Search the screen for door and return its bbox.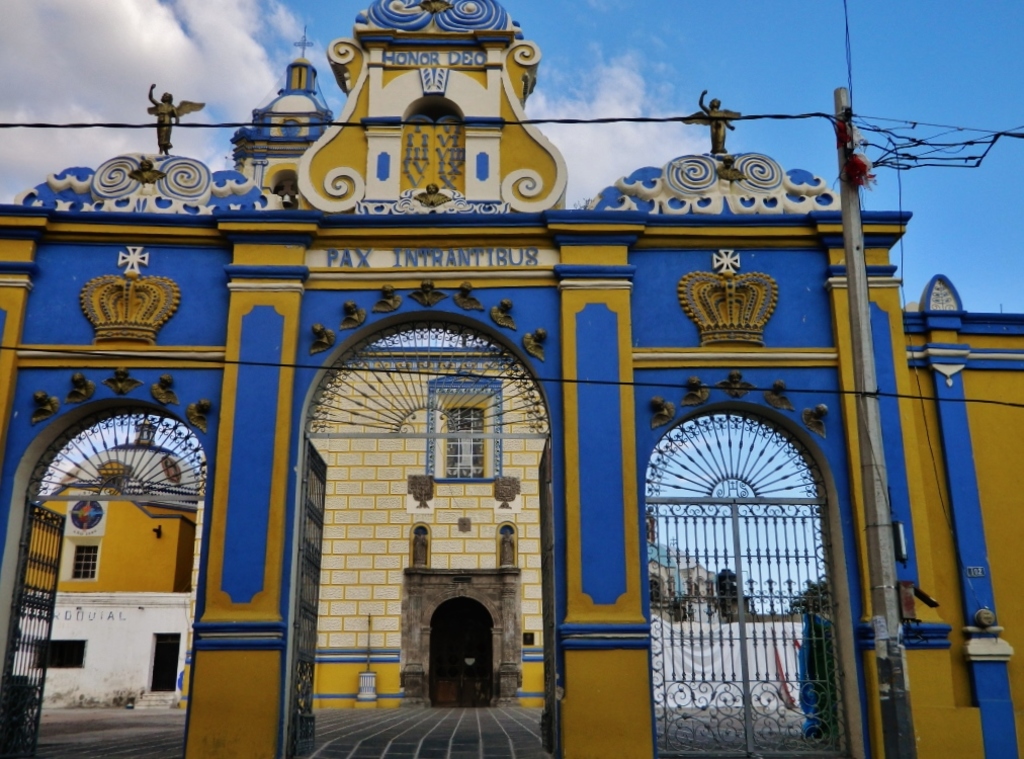
Found: BBox(430, 597, 494, 702).
